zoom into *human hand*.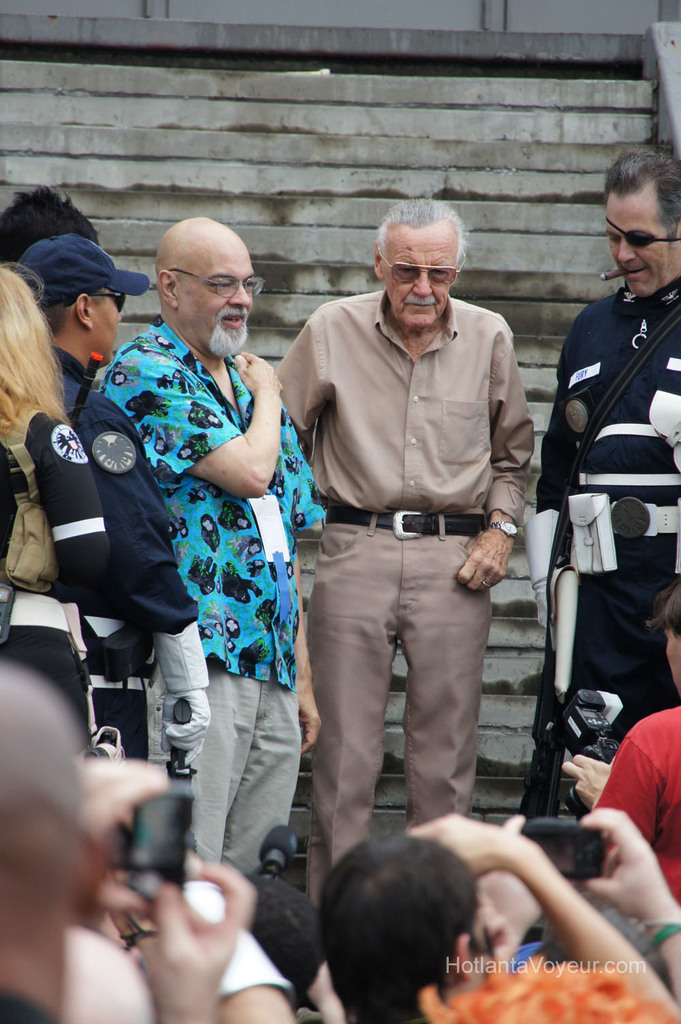
Zoom target: (407, 810, 524, 880).
